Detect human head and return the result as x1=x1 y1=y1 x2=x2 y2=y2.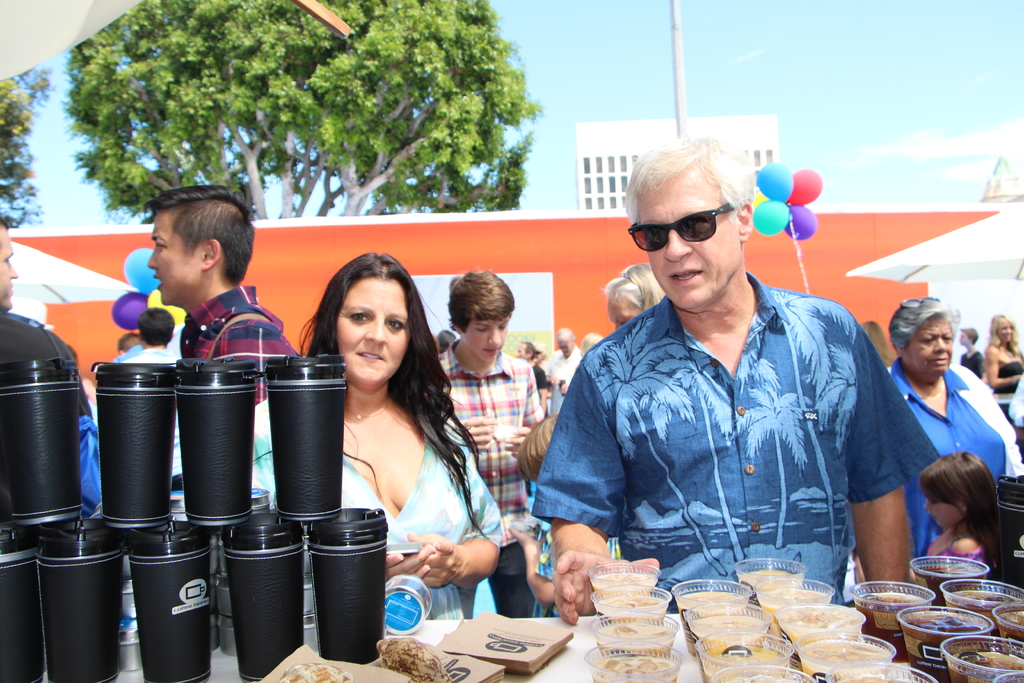
x1=625 y1=124 x2=750 y2=311.
